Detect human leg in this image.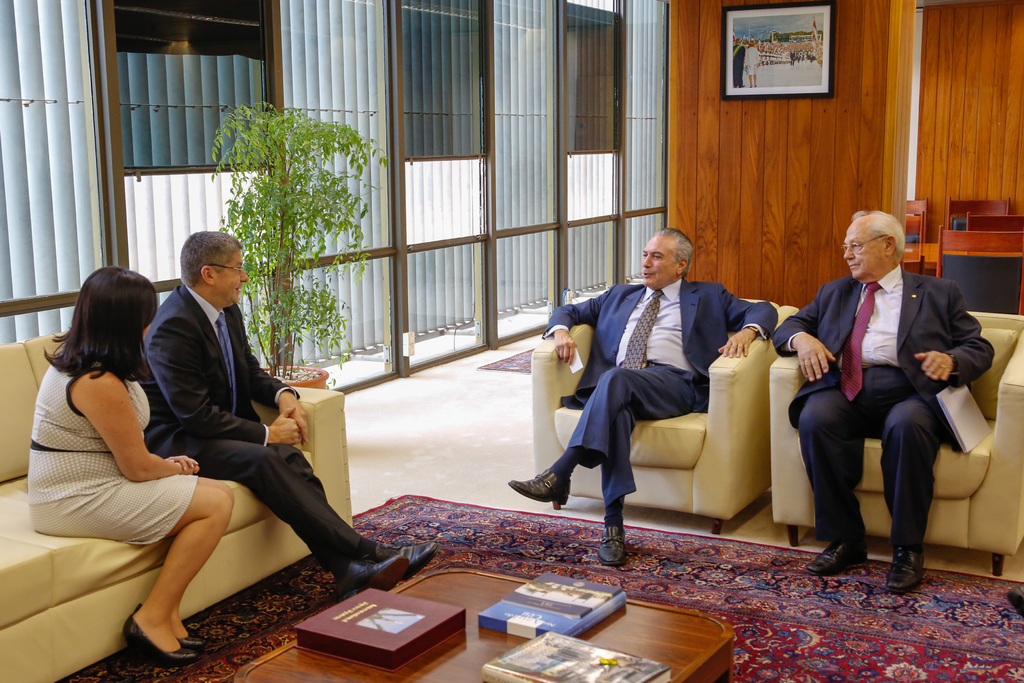
Detection: rect(509, 359, 706, 499).
